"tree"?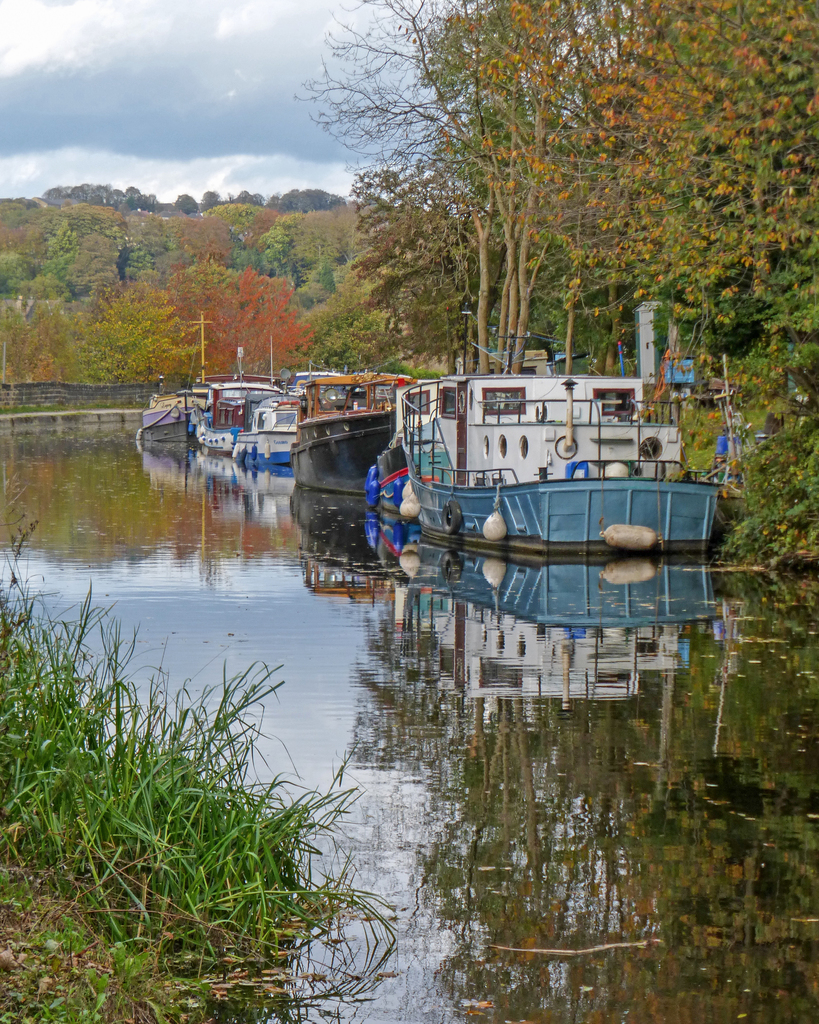
detection(47, 179, 160, 212)
